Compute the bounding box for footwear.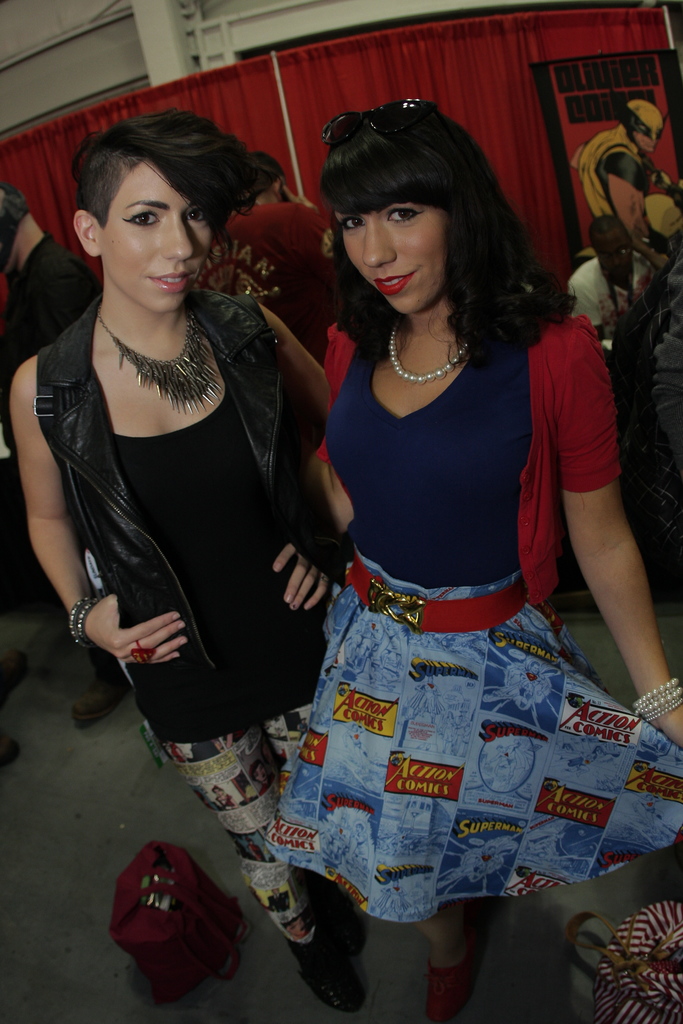
x1=292, y1=903, x2=370, y2=1008.
